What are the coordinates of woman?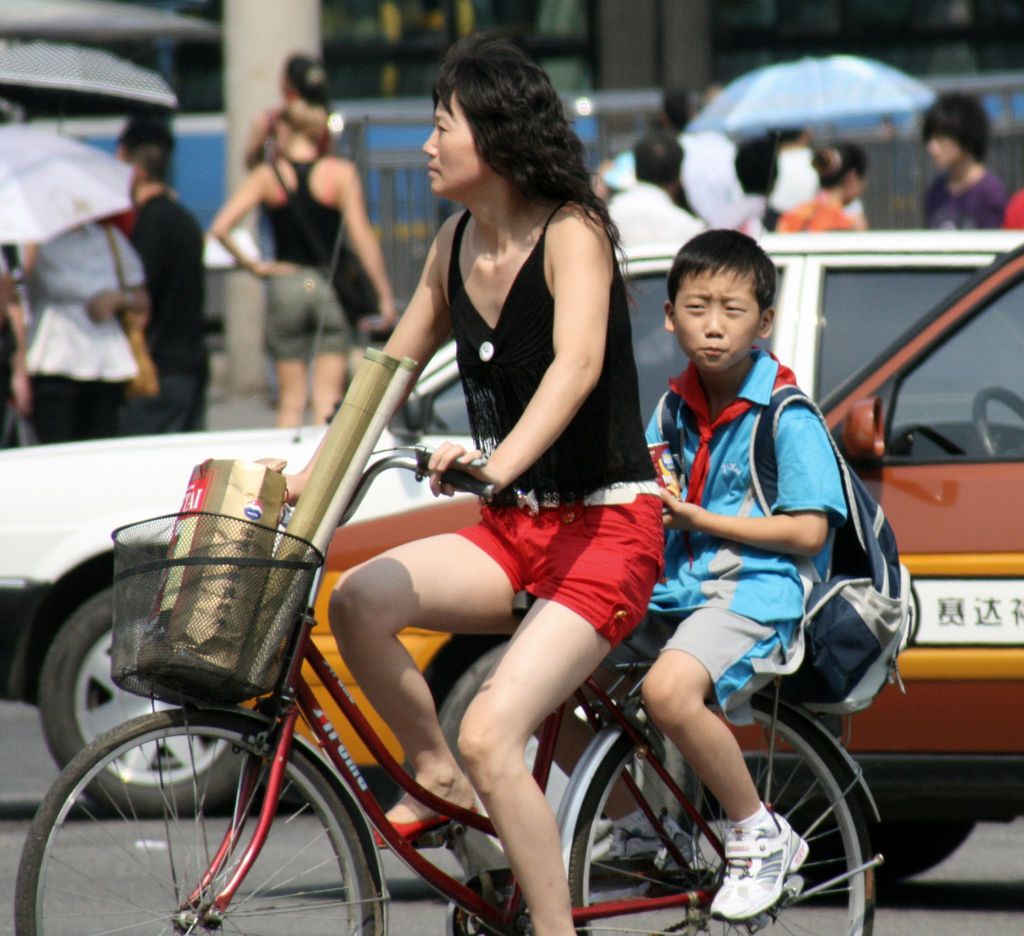
(x1=774, y1=140, x2=867, y2=232).
